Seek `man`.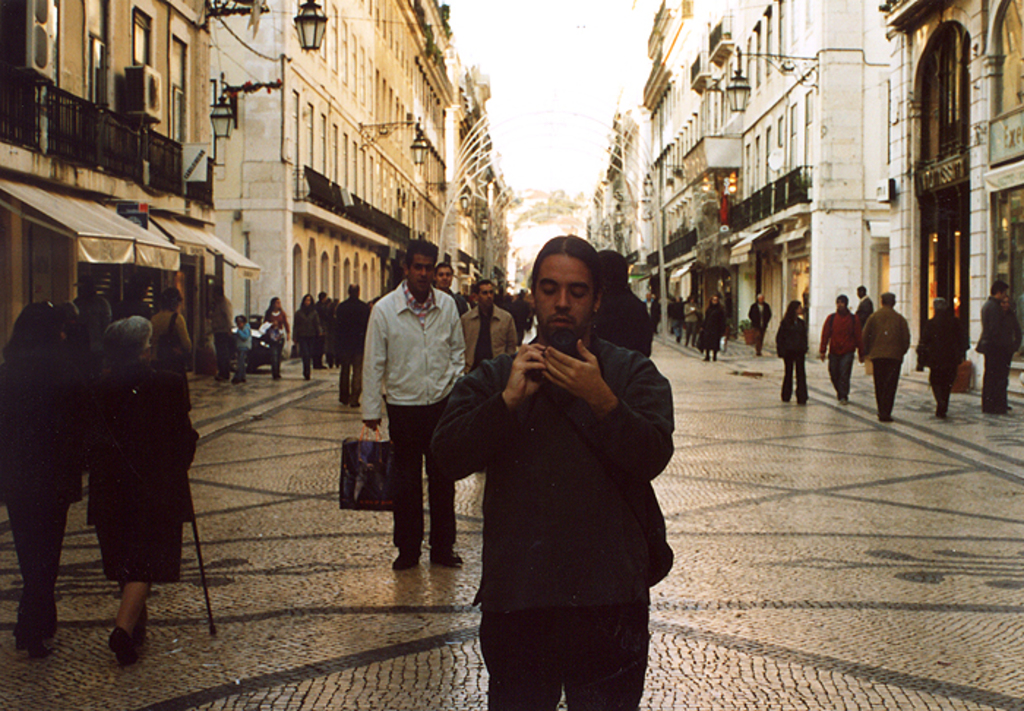
985, 277, 1008, 411.
